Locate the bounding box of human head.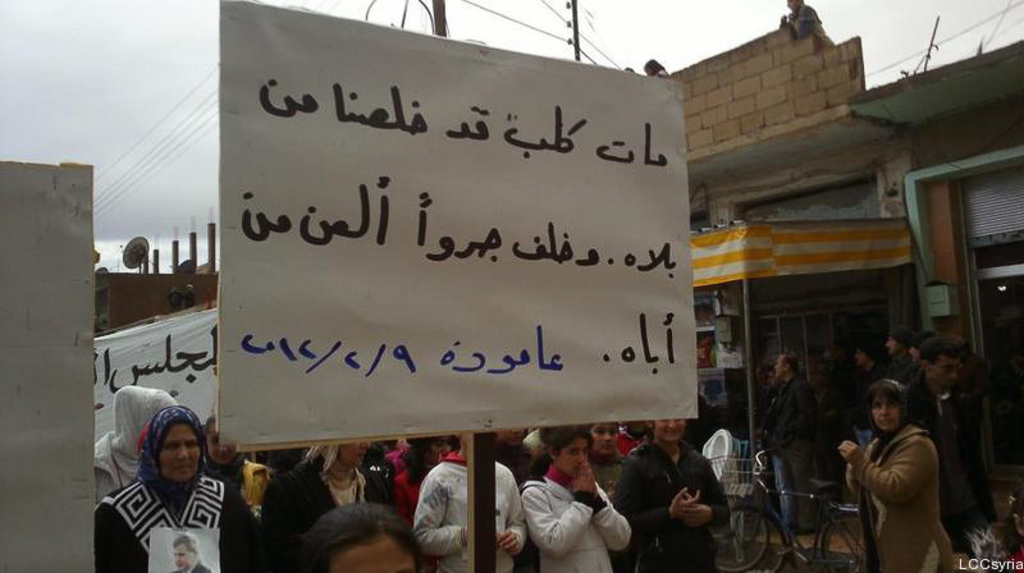
Bounding box: 920, 344, 959, 386.
